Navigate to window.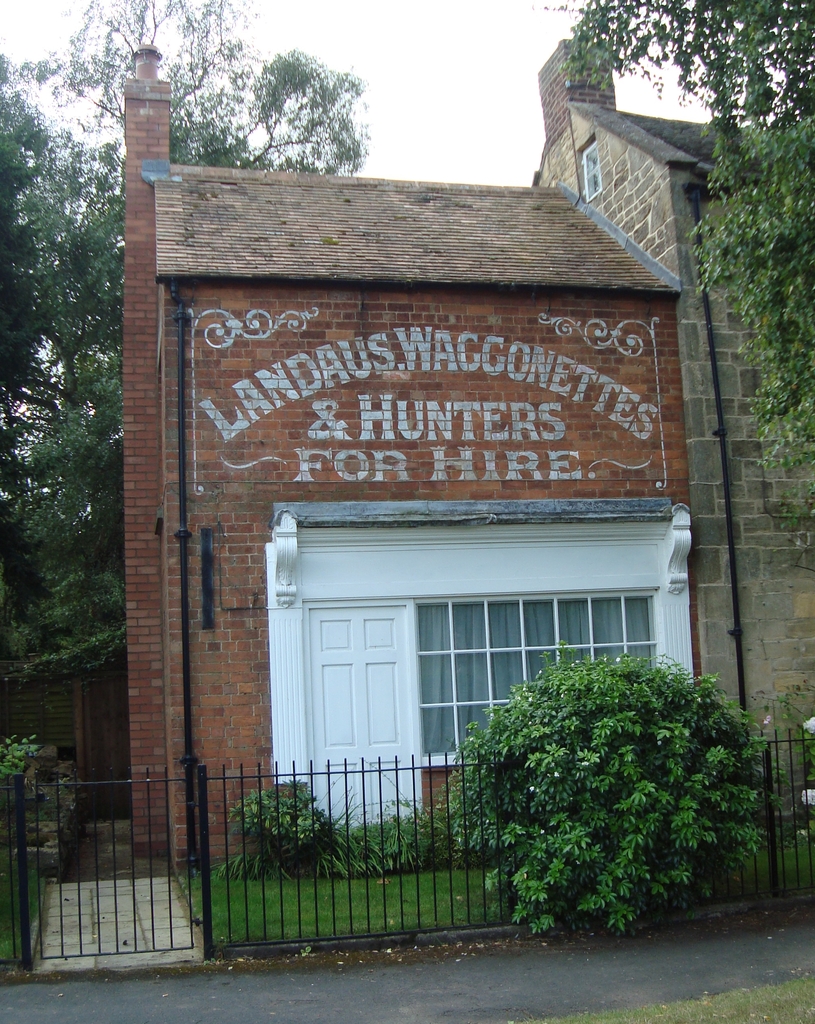
Navigation target: 573 132 606 202.
